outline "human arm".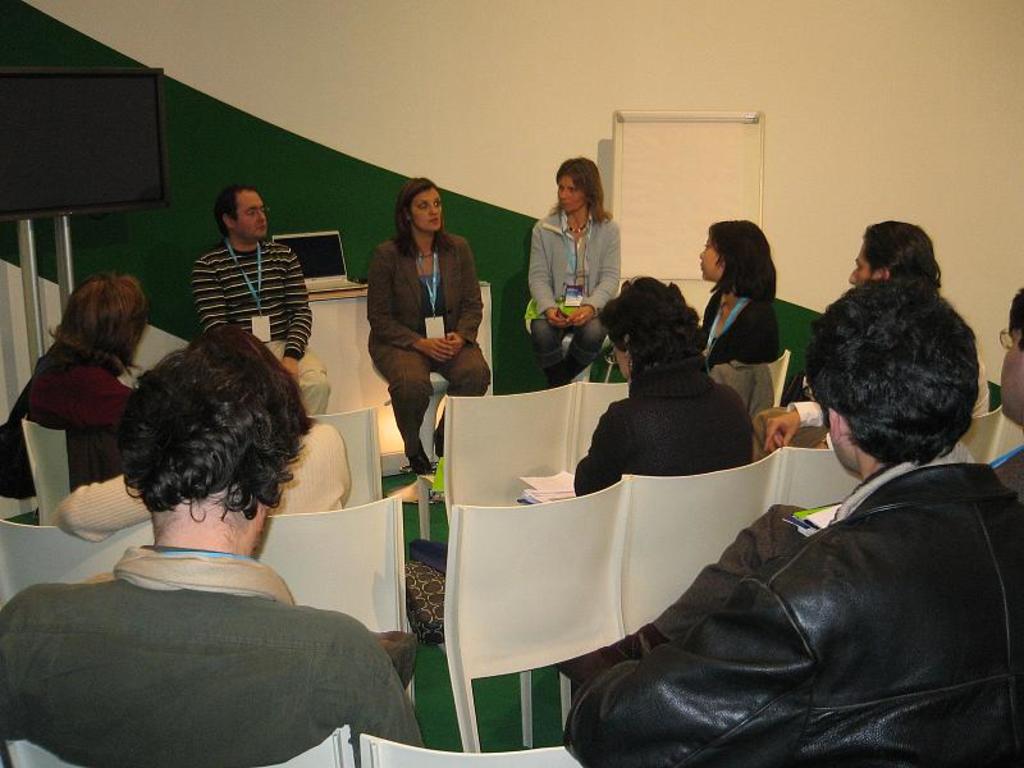
Outline: <region>362, 247, 448, 347</region>.
